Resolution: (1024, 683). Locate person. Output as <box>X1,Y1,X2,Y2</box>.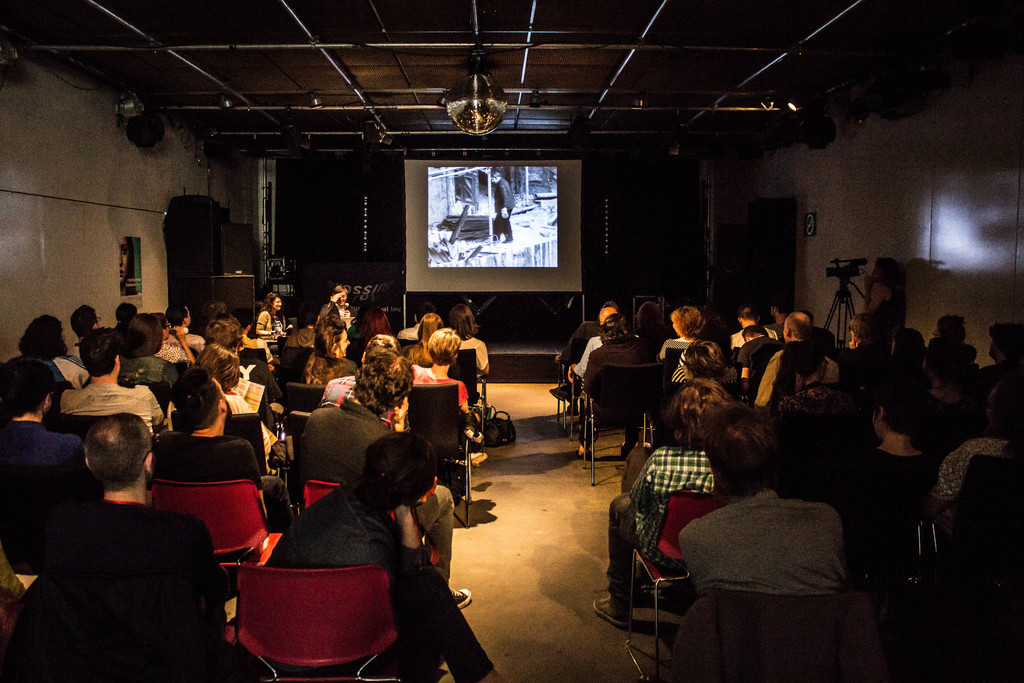
<box>488,168,515,240</box>.
